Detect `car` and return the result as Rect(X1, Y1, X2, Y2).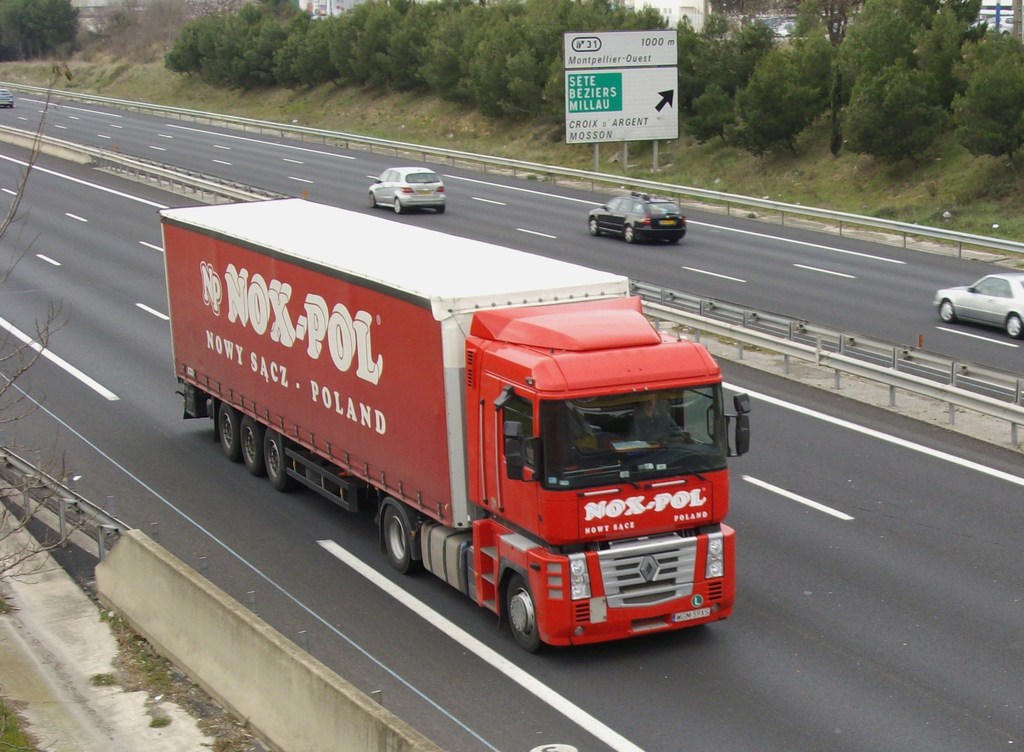
Rect(591, 188, 688, 241).
